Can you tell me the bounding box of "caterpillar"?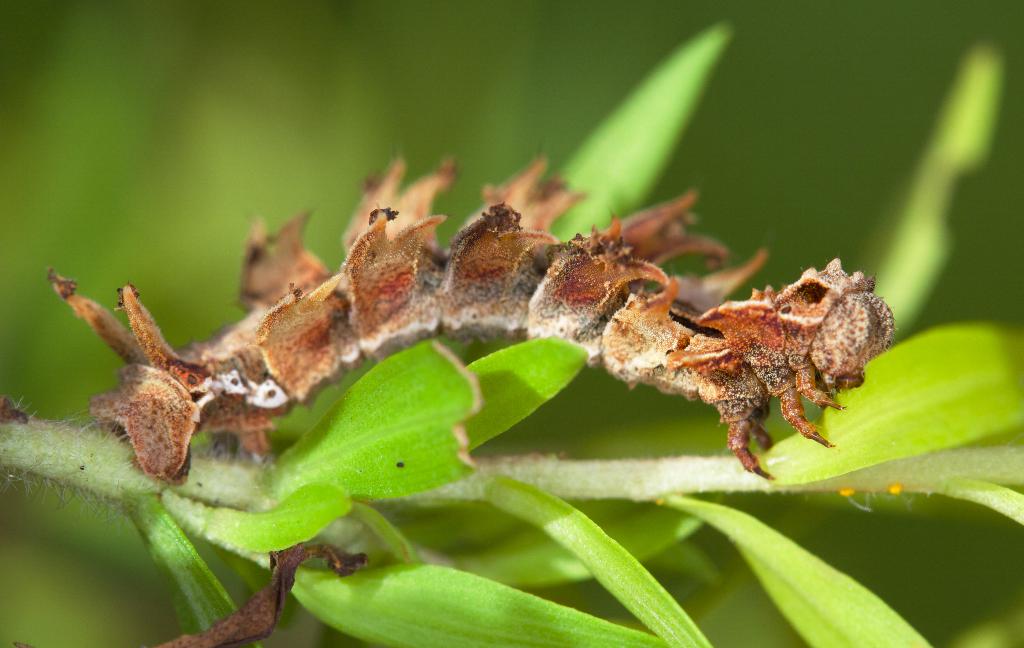
[38, 145, 887, 482].
